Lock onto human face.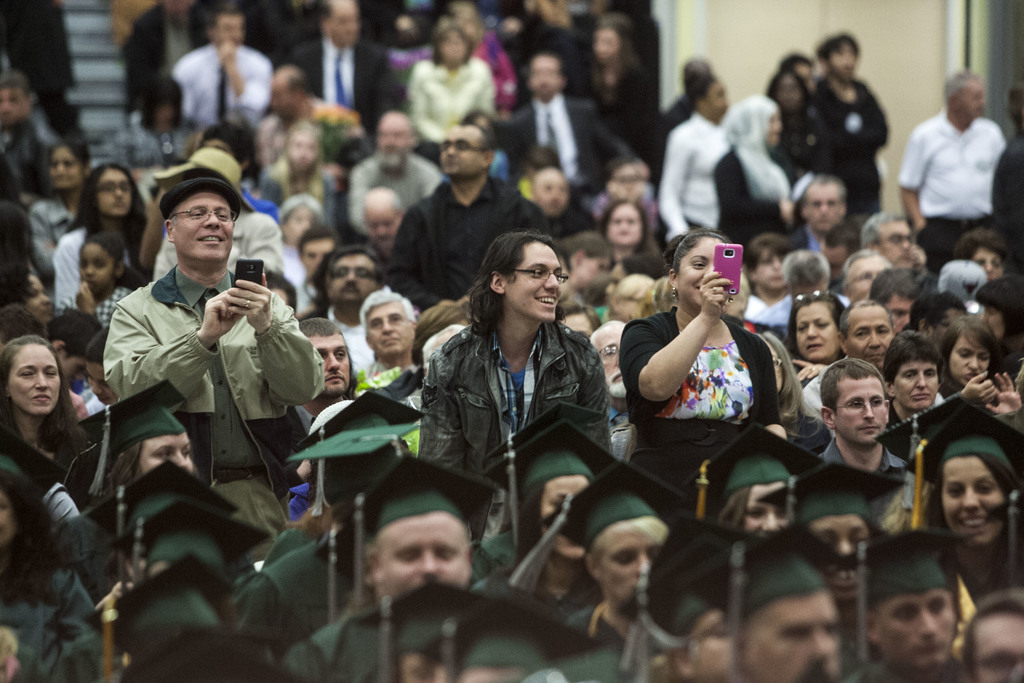
Locked: rect(281, 133, 323, 186).
